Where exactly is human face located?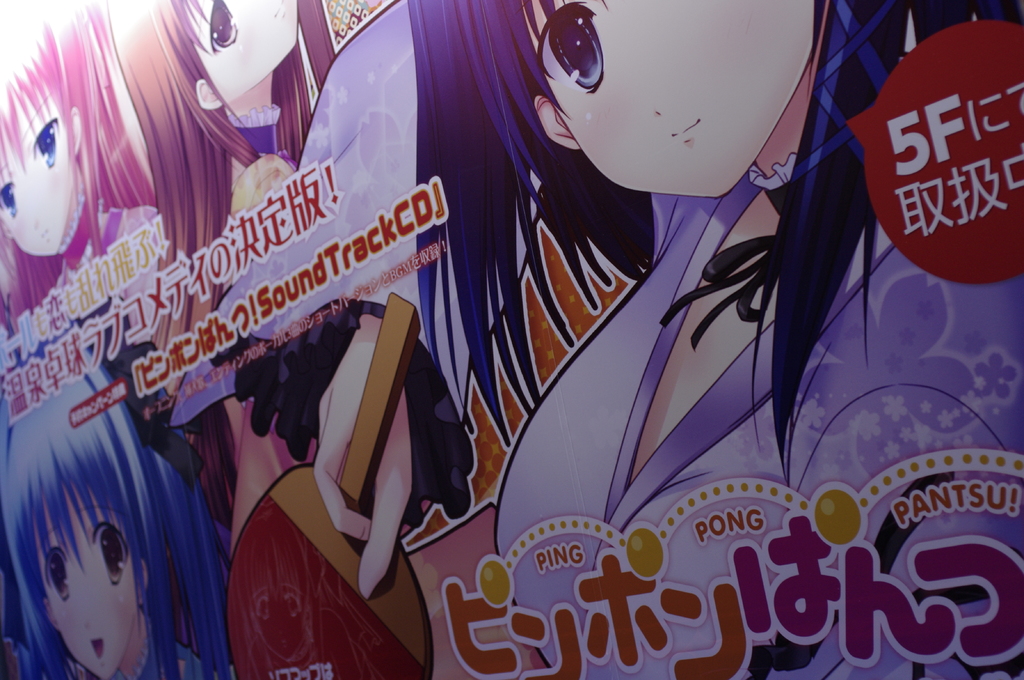
Its bounding box is l=40, t=489, r=133, b=679.
